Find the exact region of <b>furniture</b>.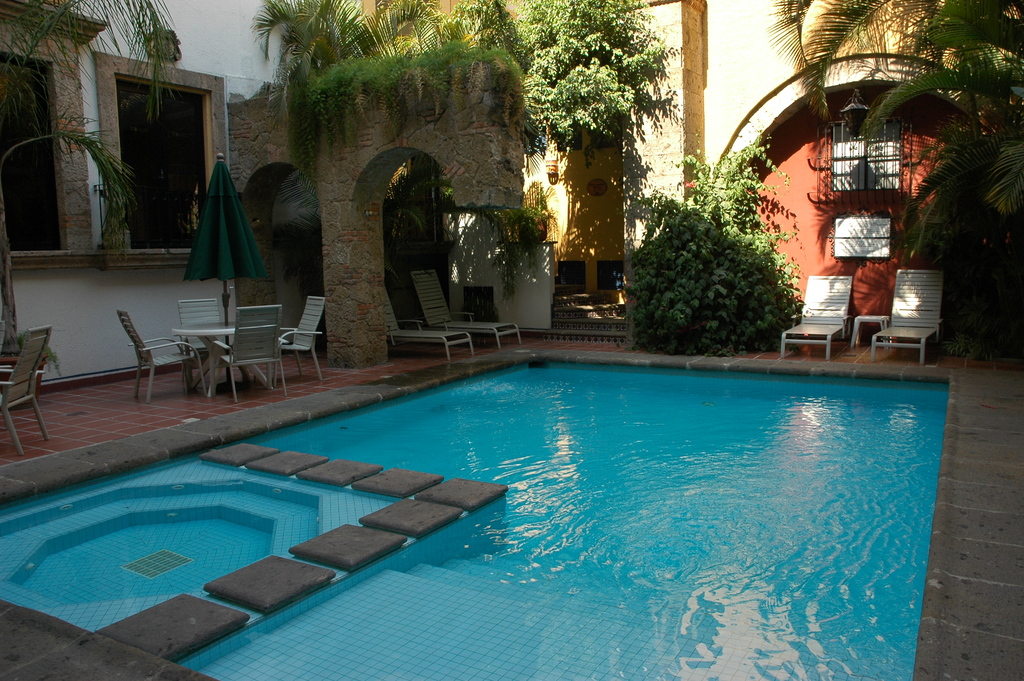
Exact region: BBox(781, 274, 848, 359).
